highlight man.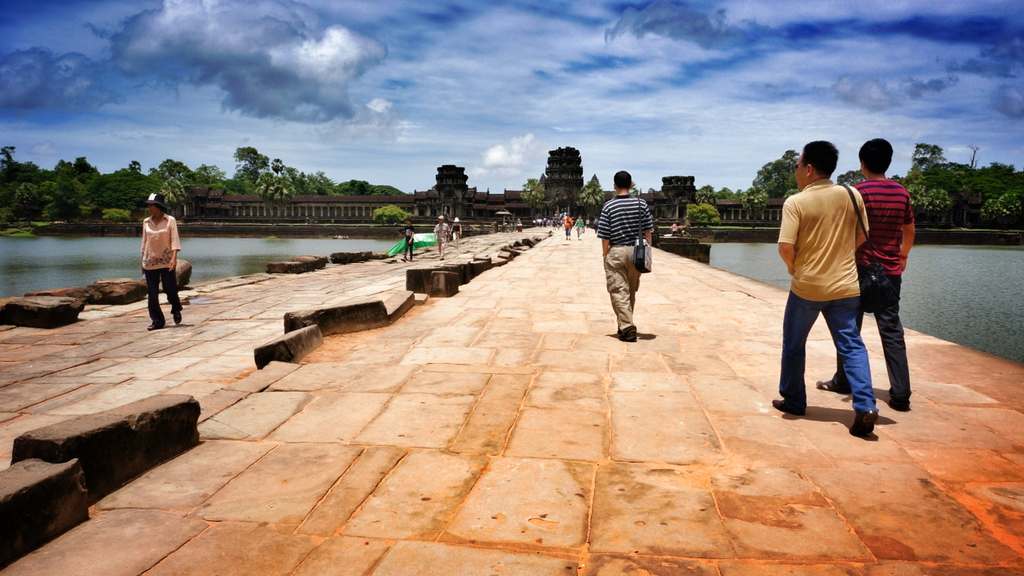
Highlighted region: detection(601, 175, 666, 339).
